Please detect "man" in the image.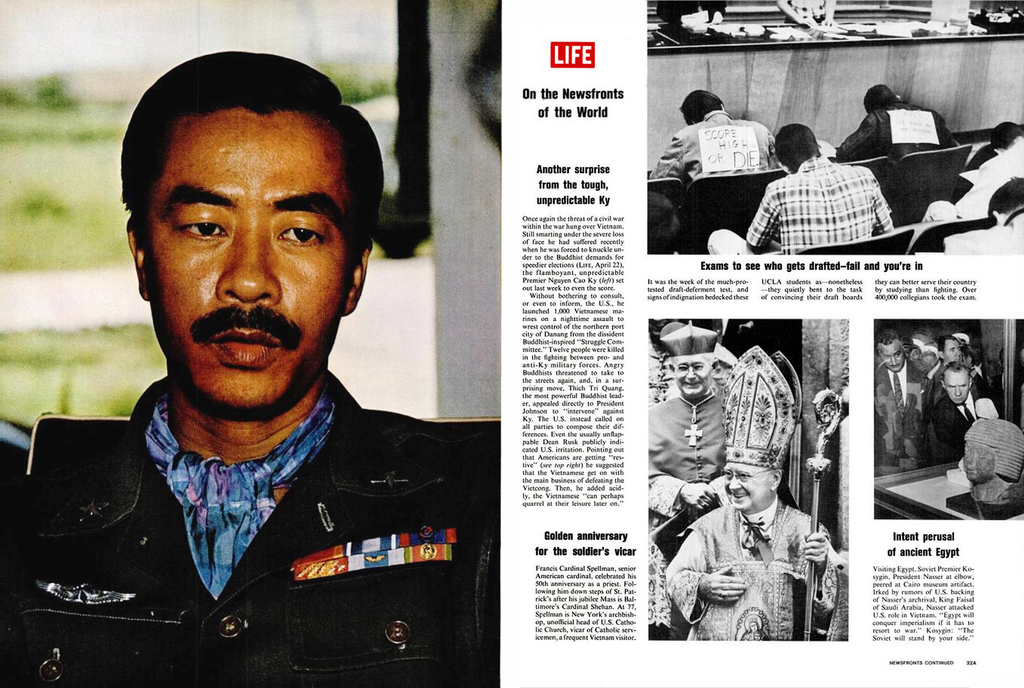
crop(915, 336, 943, 379).
